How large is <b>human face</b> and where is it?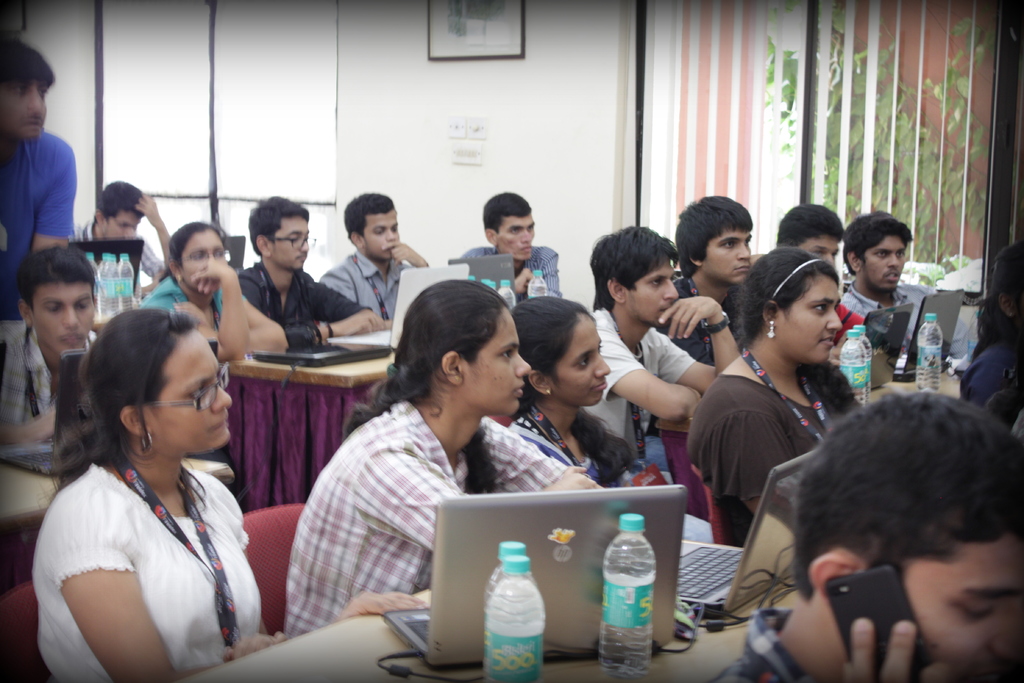
Bounding box: crop(182, 229, 227, 296).
